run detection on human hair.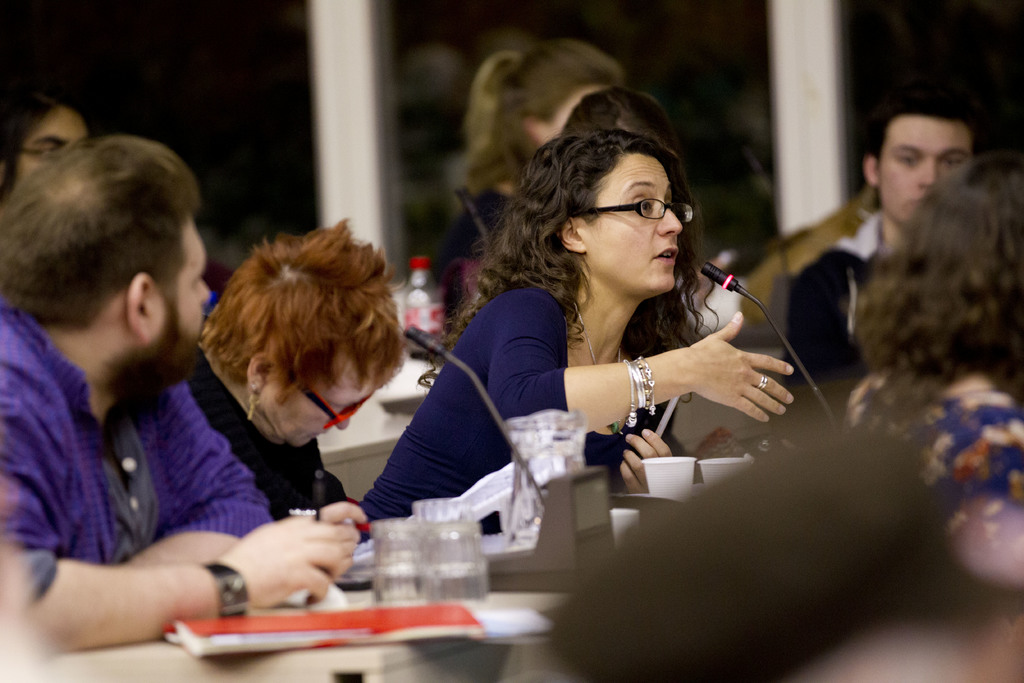
Result: 465:53:531:155.
